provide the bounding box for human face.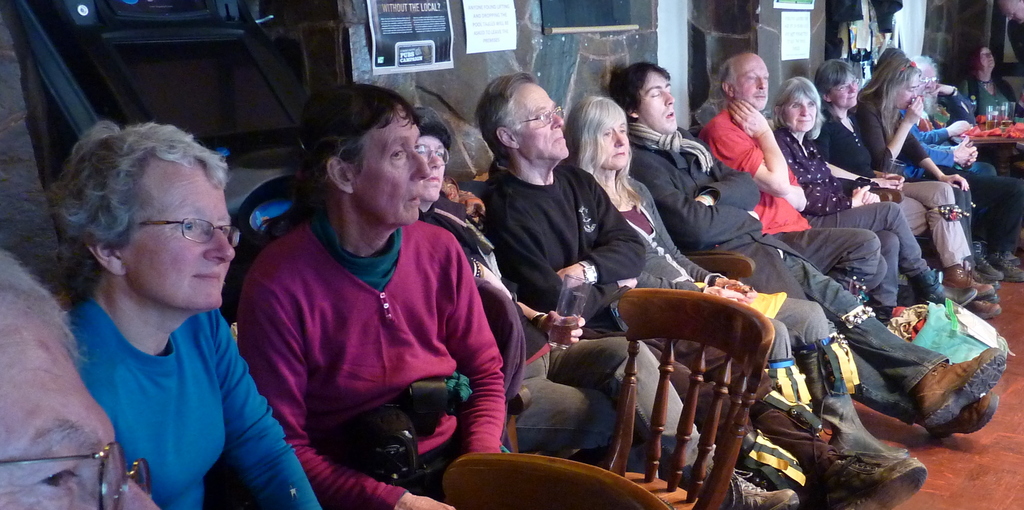
349/107/432/234.
